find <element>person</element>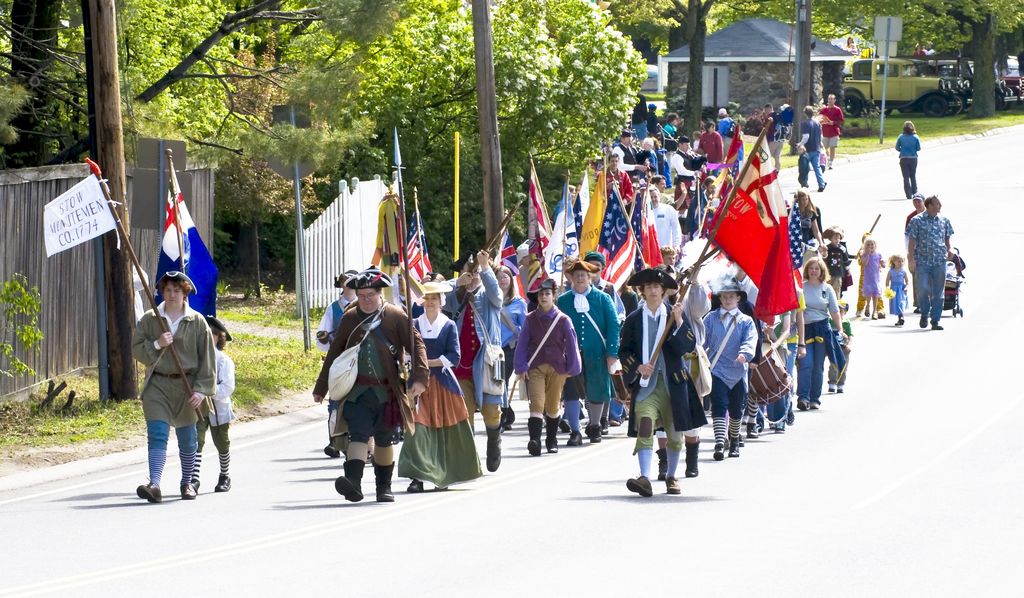
907, 191, 957, 333
